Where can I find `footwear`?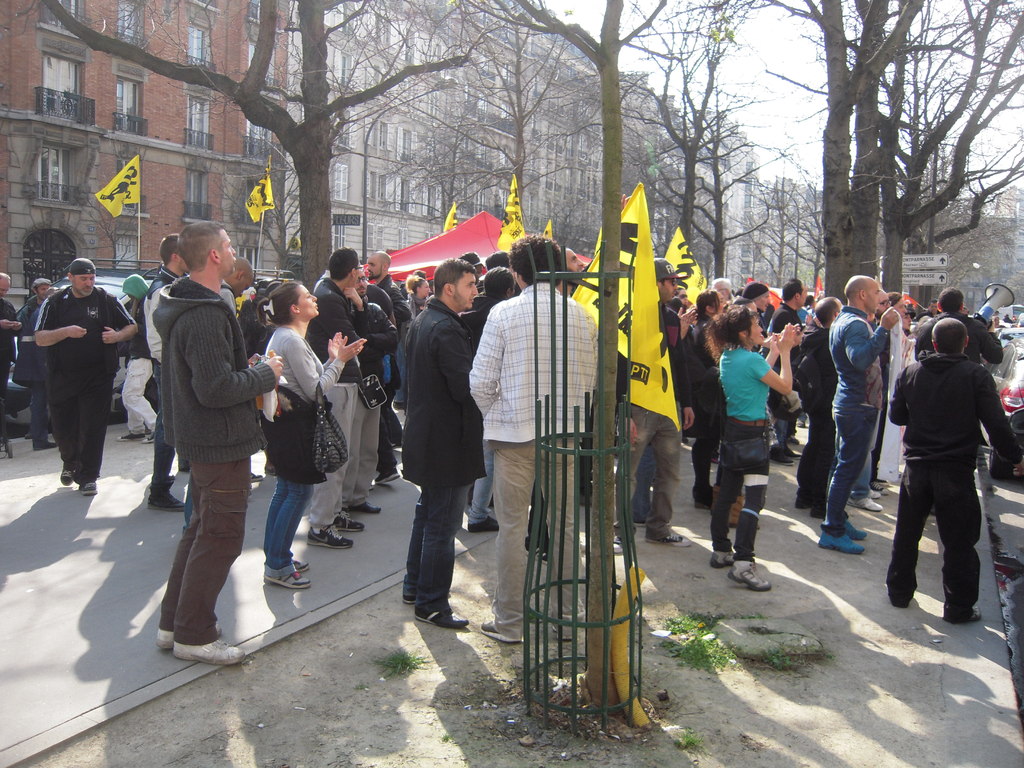
You can find it at (173, 636, 243, 670).
